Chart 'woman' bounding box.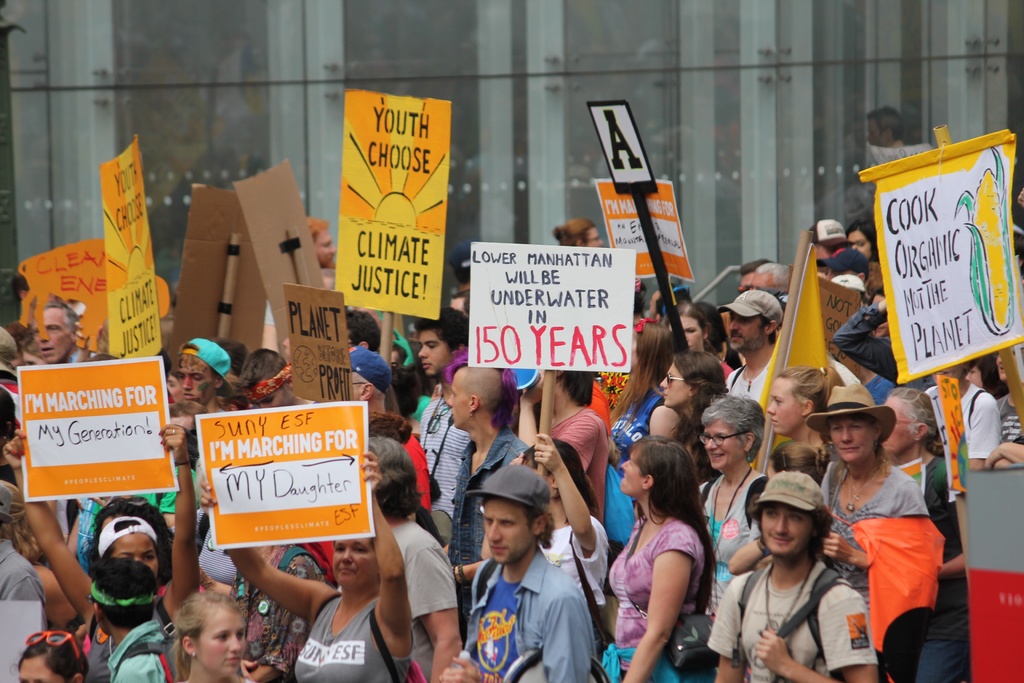
Charted: {"left": 611, "top": 432, "right": 730, "bottom": 673}.
